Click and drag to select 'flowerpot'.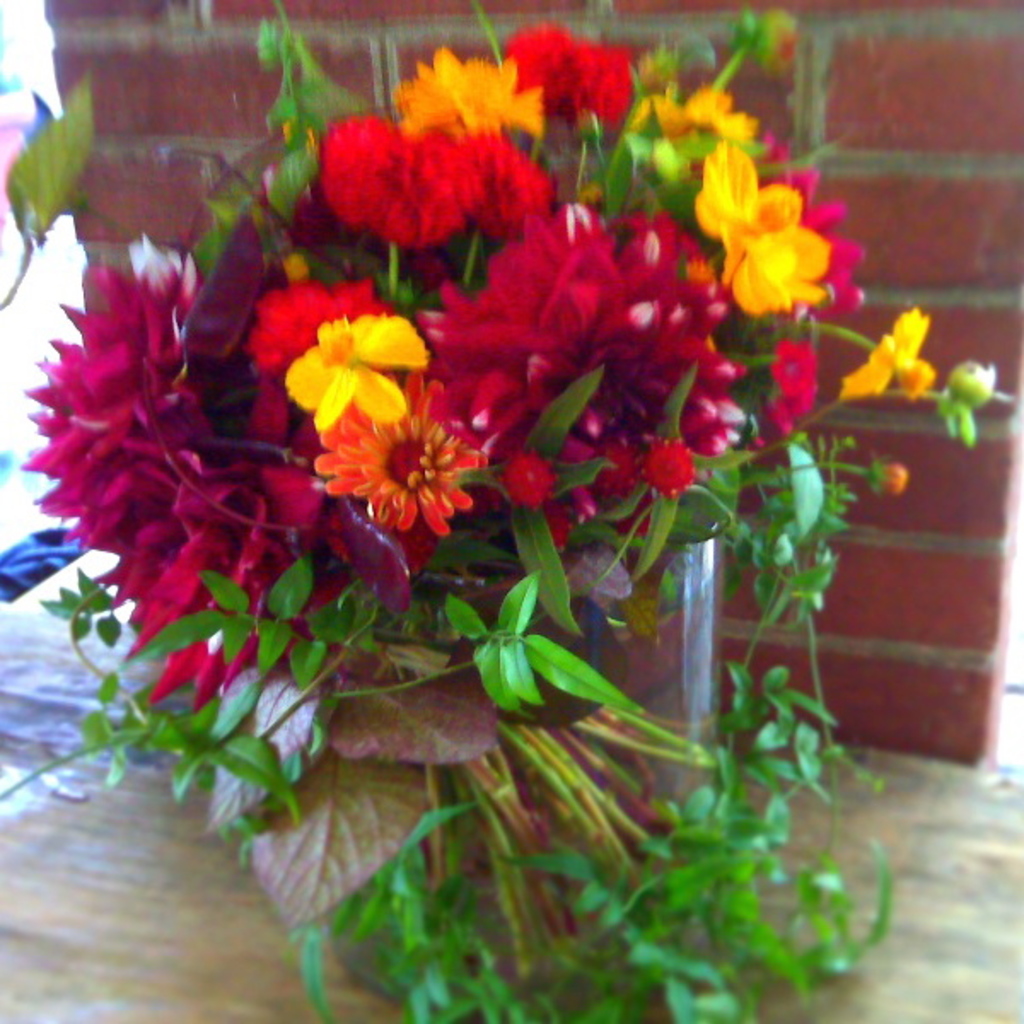
Selection: rect(253, 510, 741, 899).
